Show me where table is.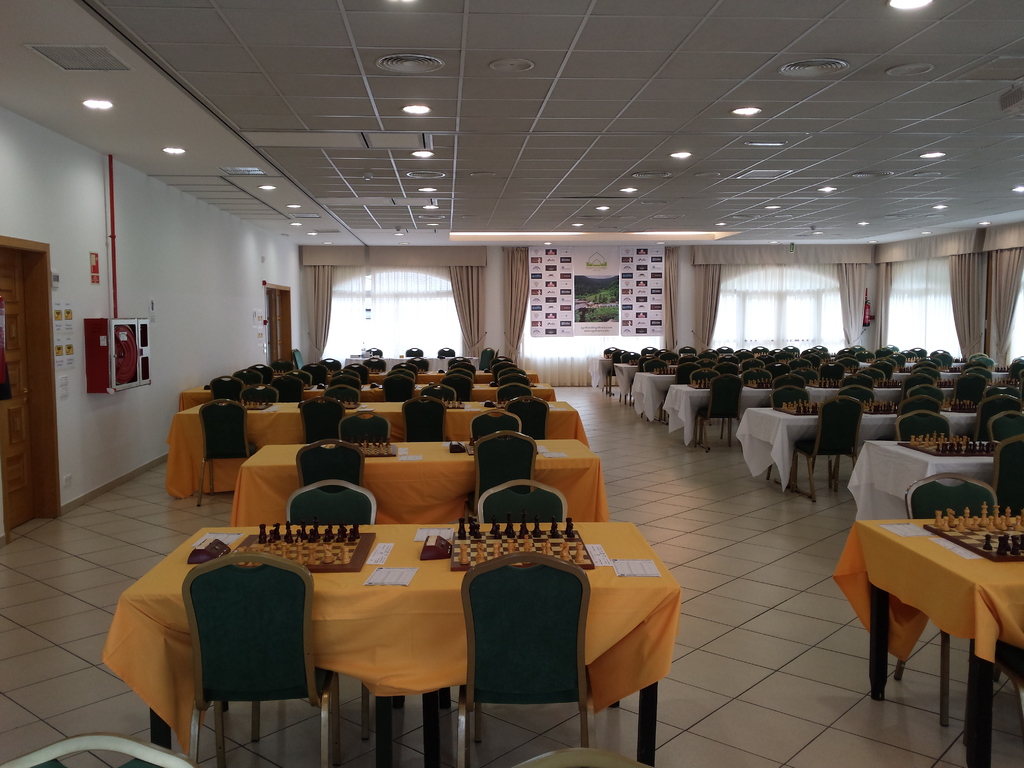
table is at [x1=165, y1=401, x2=589, y2=500].
